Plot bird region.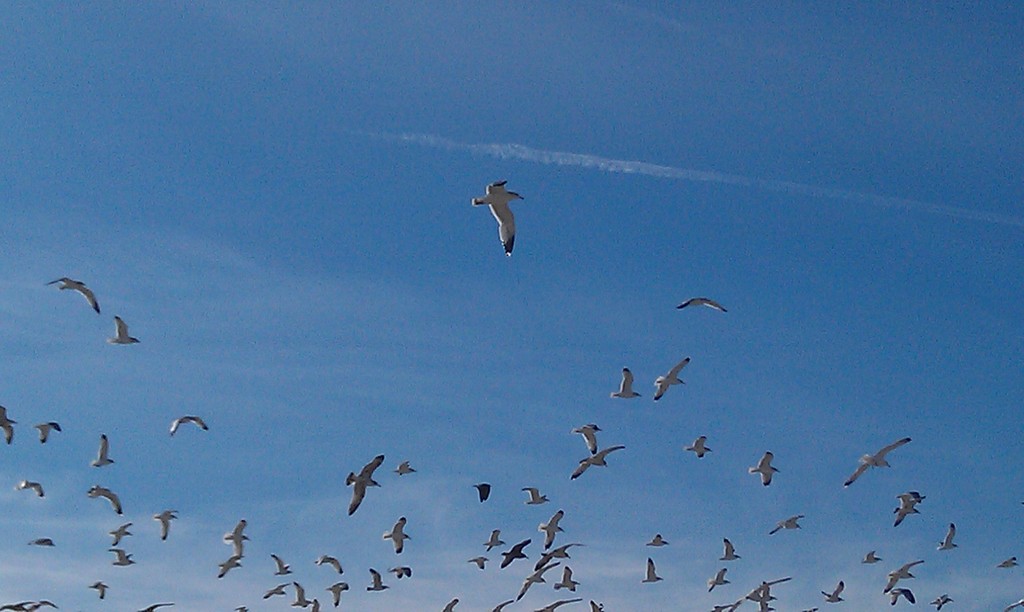
Plotted at region(395, 458, 420, 479).
